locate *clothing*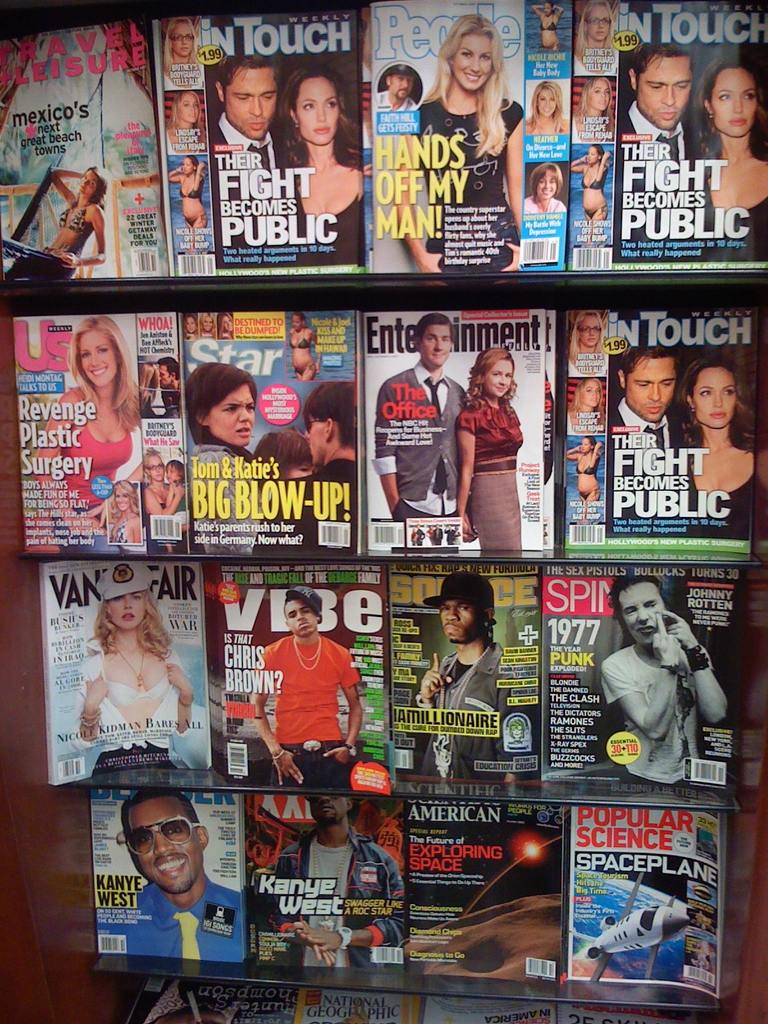
179:173:198:198
